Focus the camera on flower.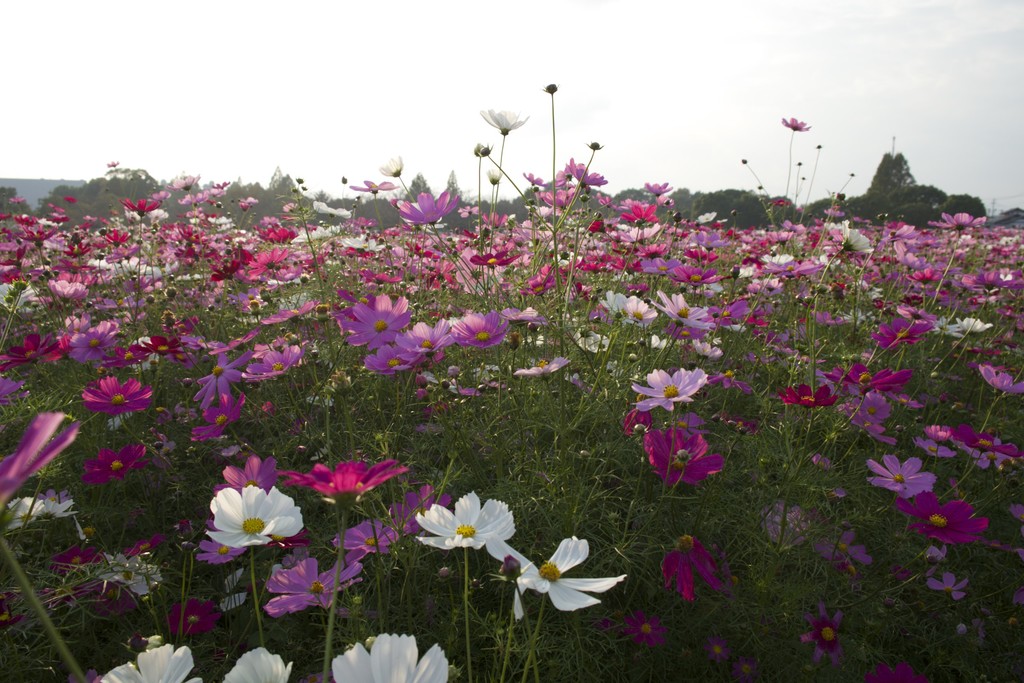
Focus region: [left=264, top=556, right=365, bottom=620].
